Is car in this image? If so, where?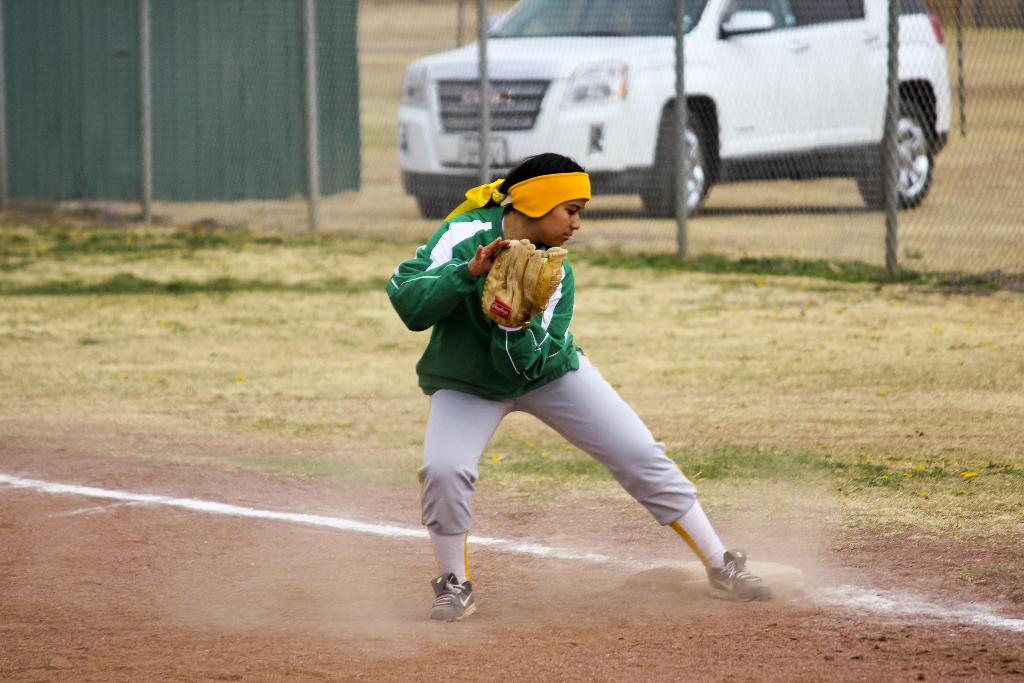
Yes, at 397, 0, 955, 220.
